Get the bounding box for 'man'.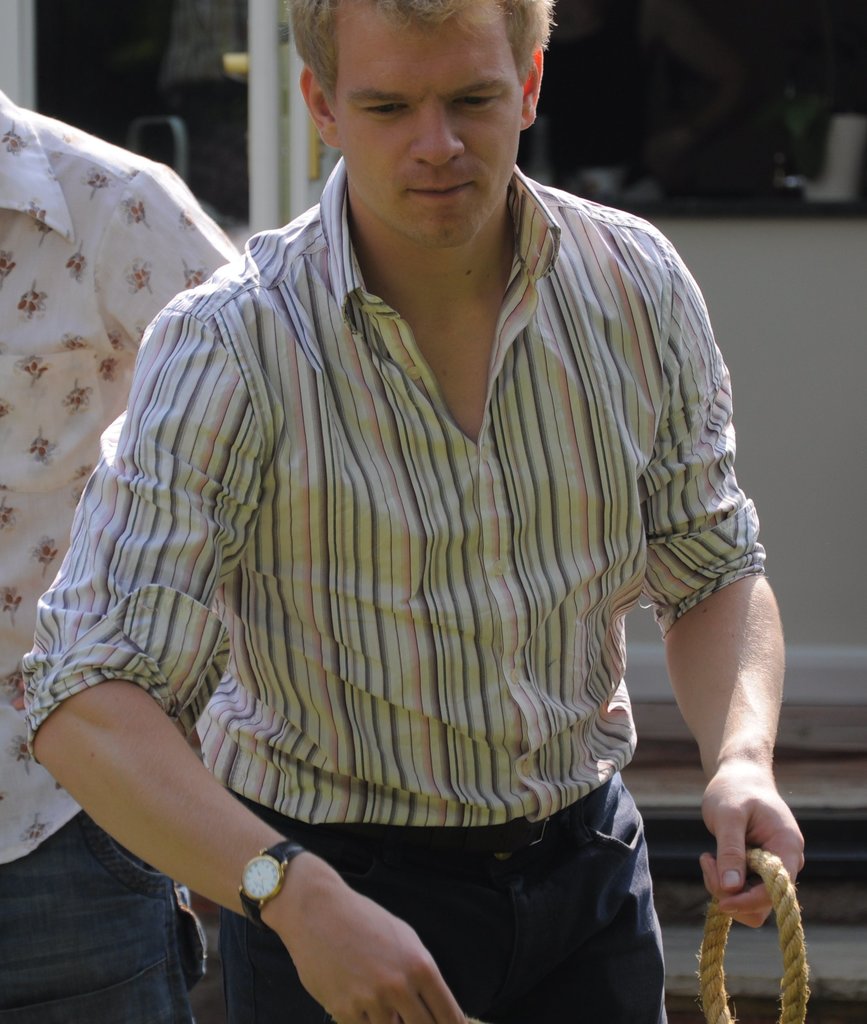
47,0,791,991.
